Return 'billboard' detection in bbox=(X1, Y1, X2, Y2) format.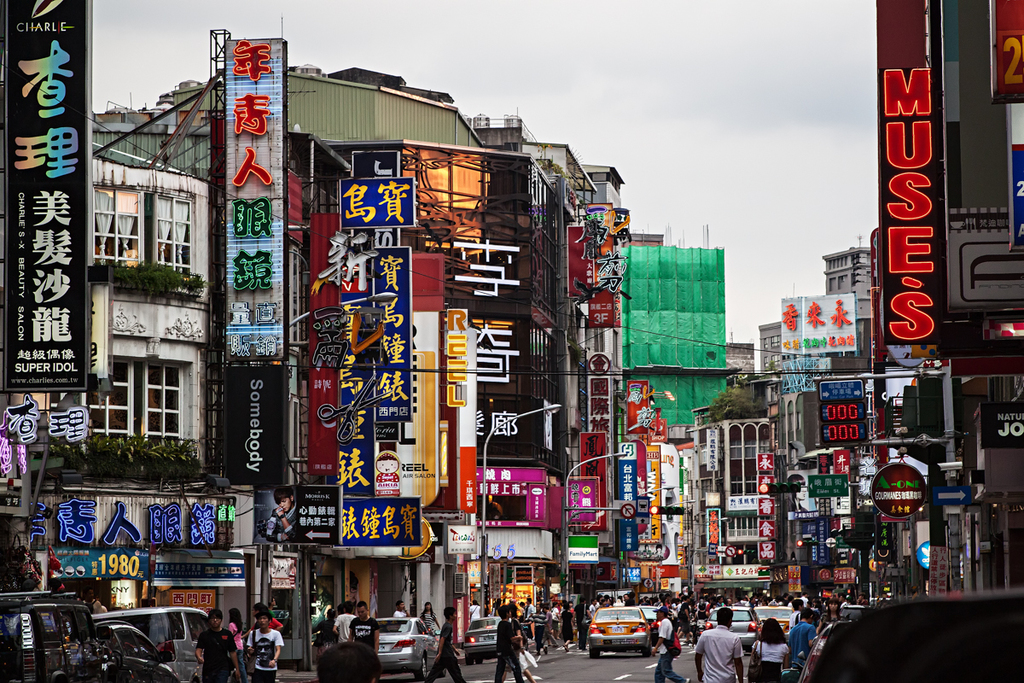
bbox=(612, 456, 639, 545).
